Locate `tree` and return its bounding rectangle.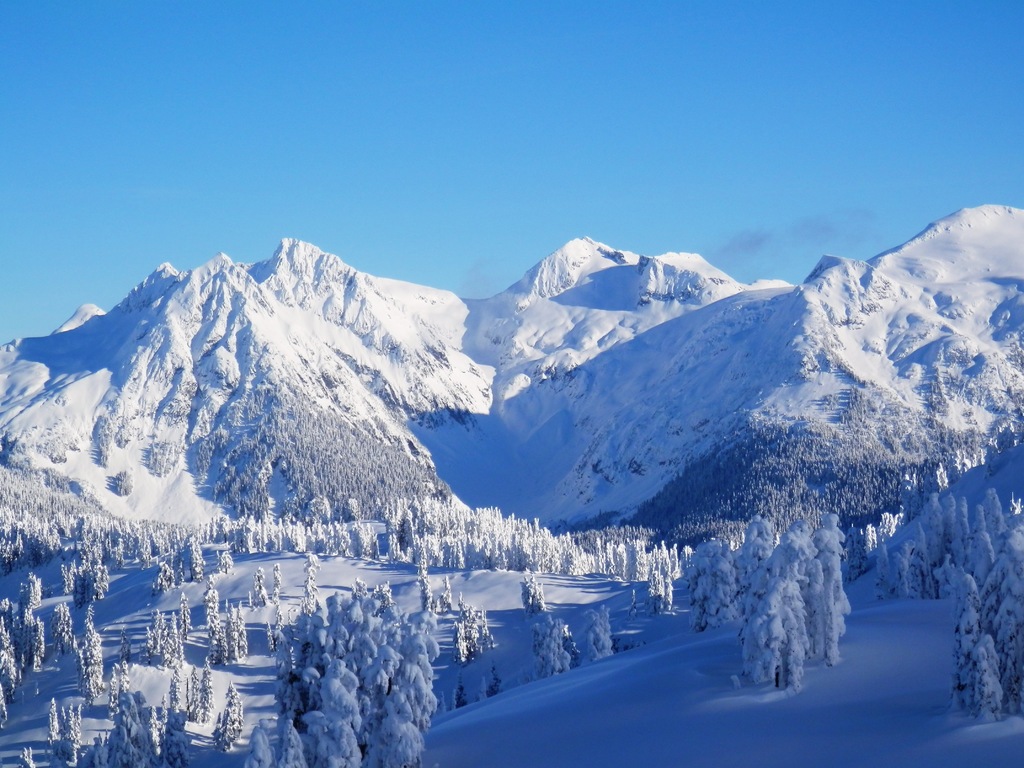
detection(584, 596, 619, 664).
